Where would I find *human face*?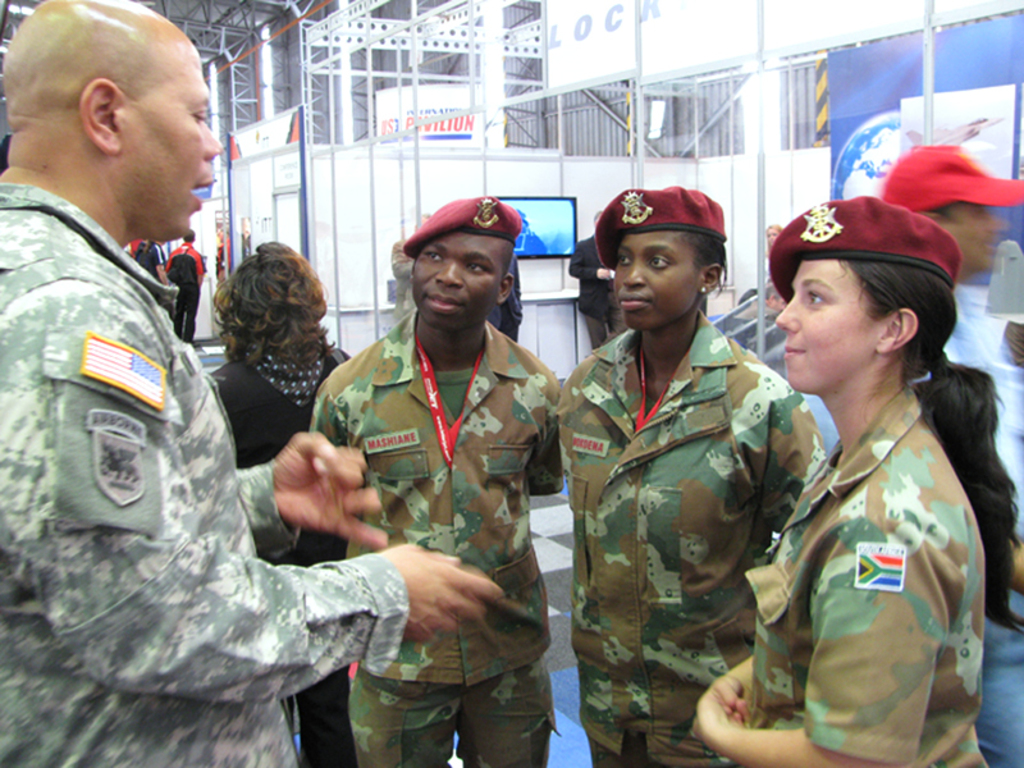
At x1=614 y1=229 x2=709 y2=328.
